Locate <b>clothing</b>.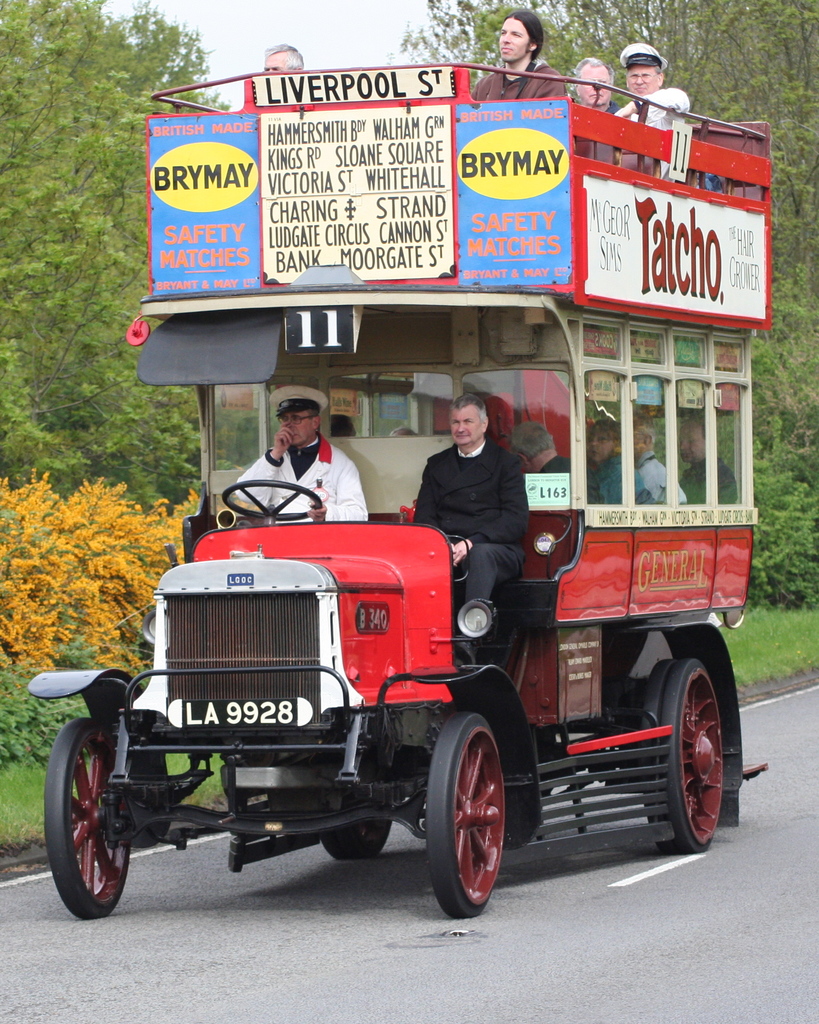
Bounding box: locate(625, 451, 690, 504).
